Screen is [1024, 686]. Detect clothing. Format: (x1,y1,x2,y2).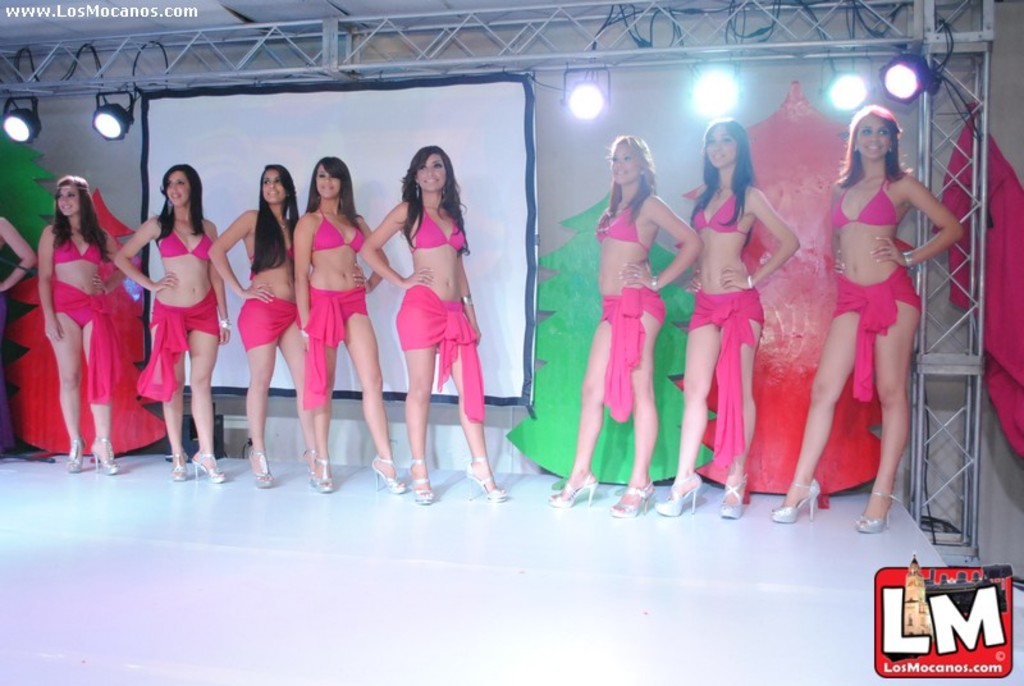
(676,183,767,485).
